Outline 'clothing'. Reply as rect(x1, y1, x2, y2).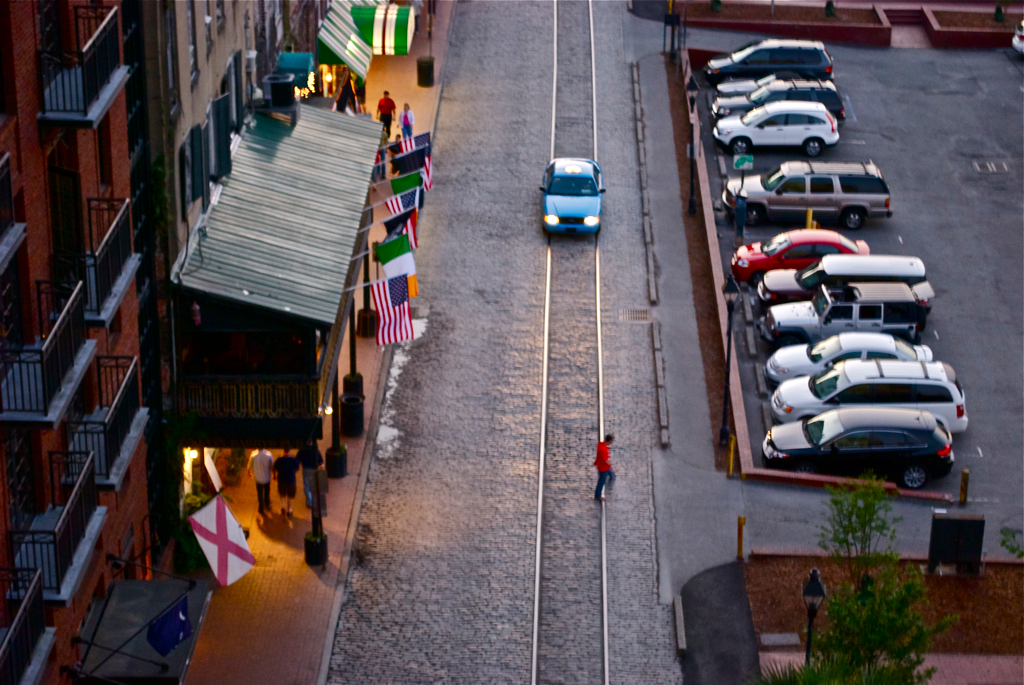
rect(271, 454, 299, 502).
